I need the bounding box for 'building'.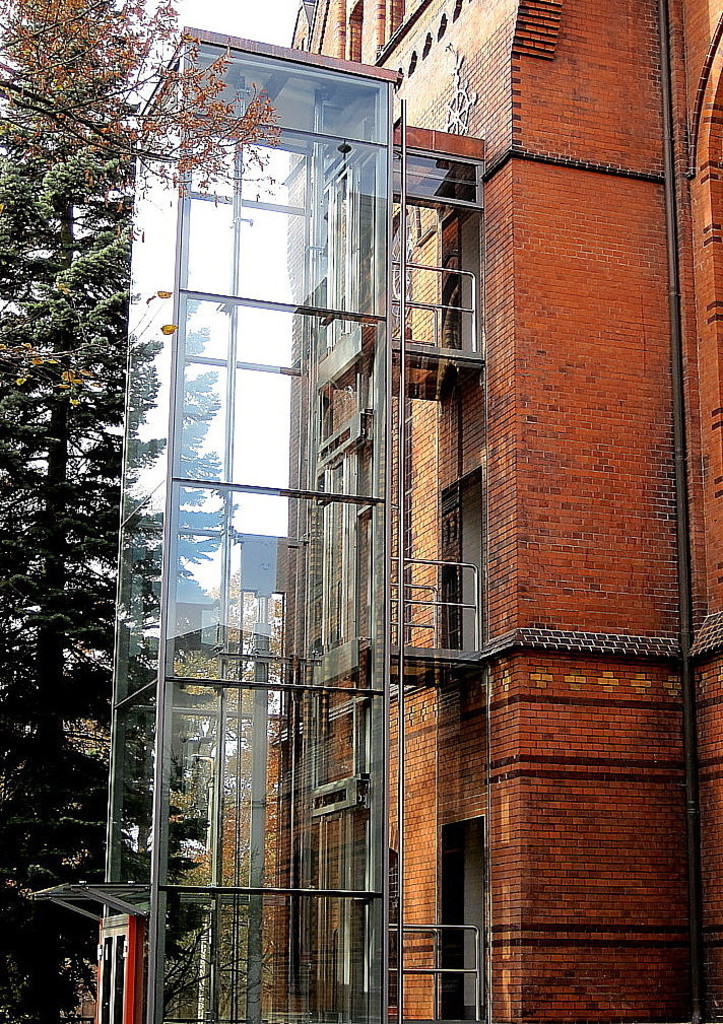
Here it is: bbox(277, 0, 722, 1021).
